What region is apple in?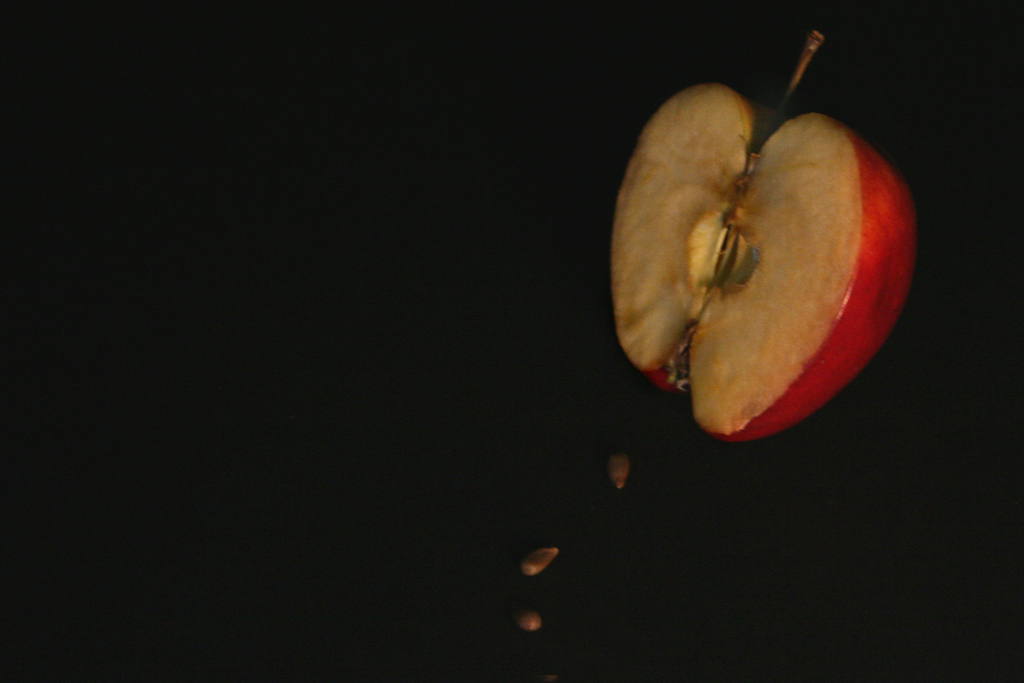
l=604, t=49, r=940, b=483.
